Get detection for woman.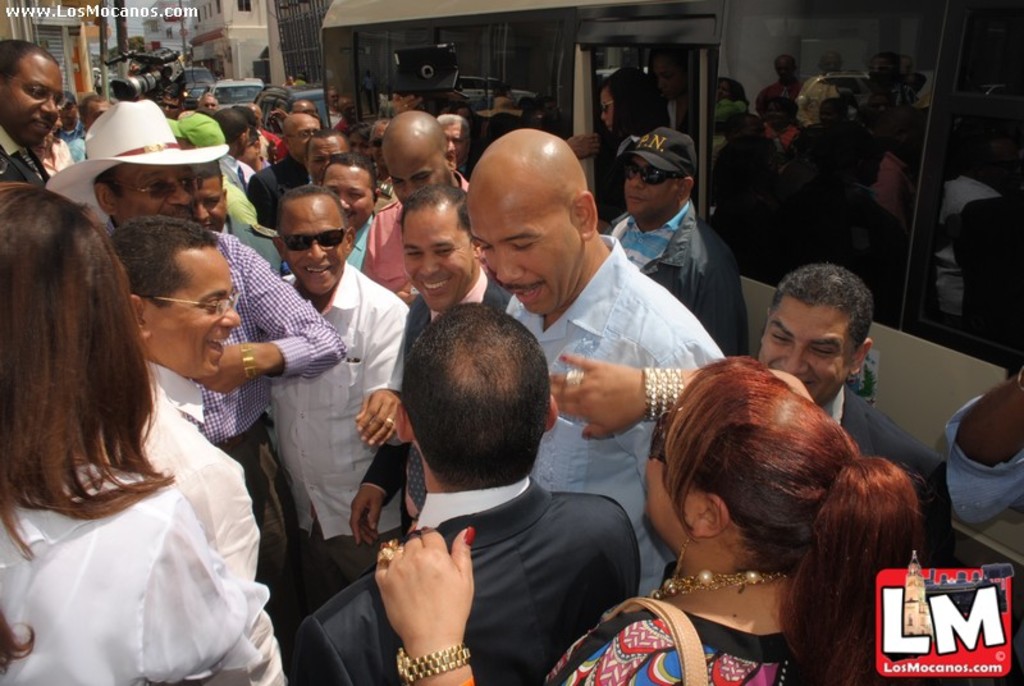
Detection: x1=6 y1=180 x2=270 y2=676.
